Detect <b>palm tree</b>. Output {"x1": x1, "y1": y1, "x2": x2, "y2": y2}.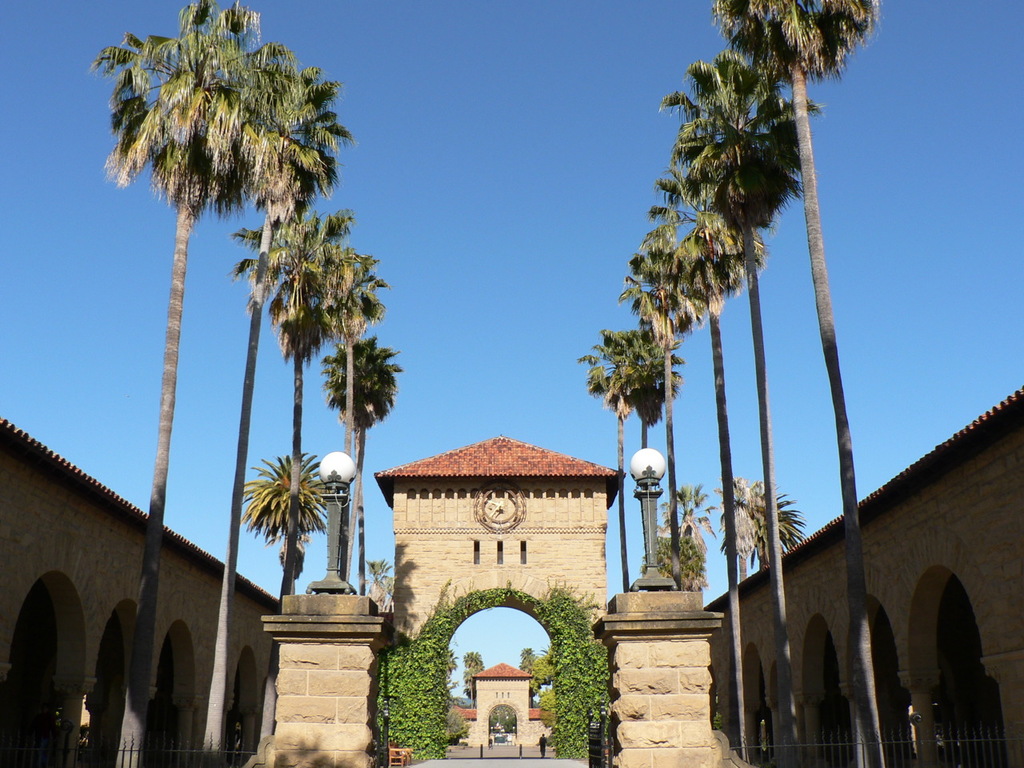
{"x1": 680, "y1": 98, "x2": 807, "y2": 754}.
